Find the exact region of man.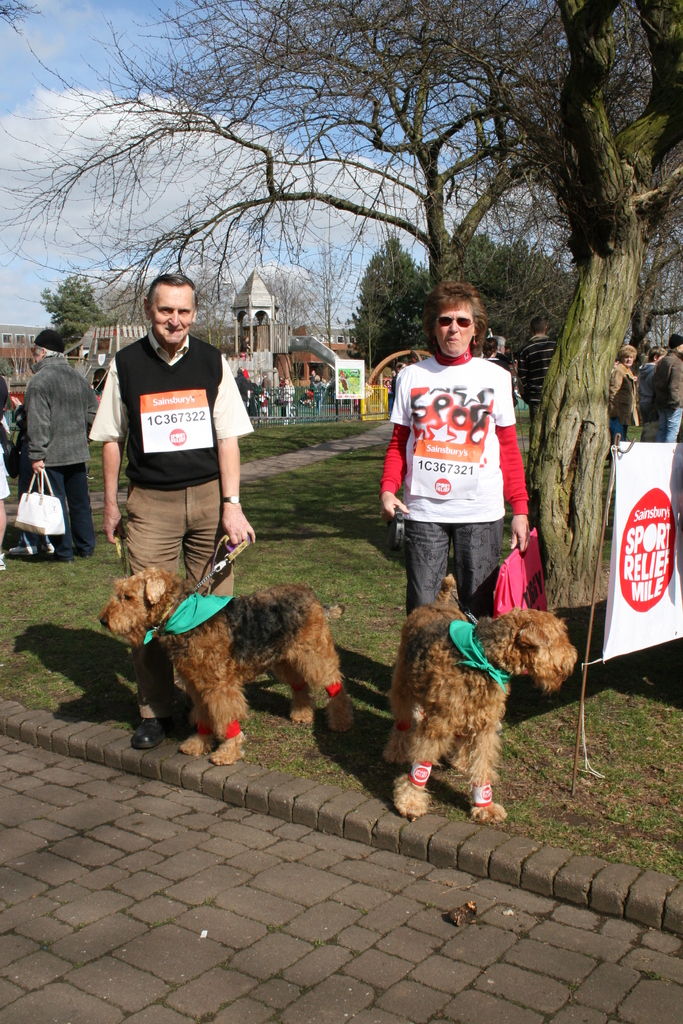
Exact region: crop(16, 319, 98, 566).
